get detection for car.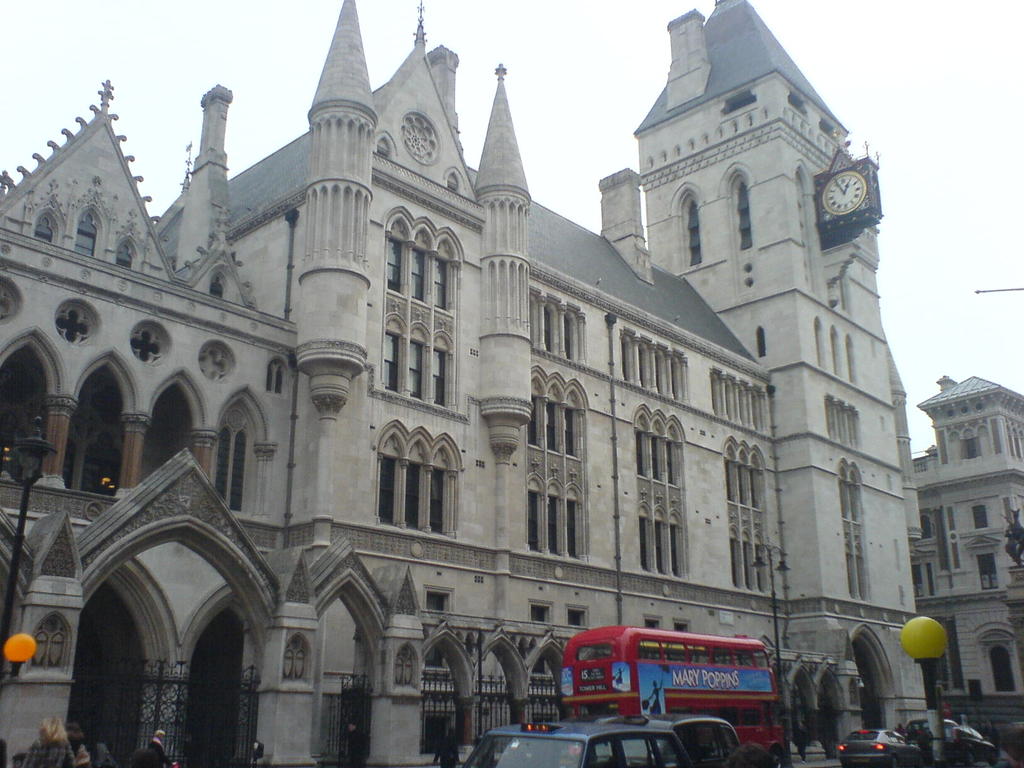
Detection: (left=465, top=722, right=695, bottom=767).
